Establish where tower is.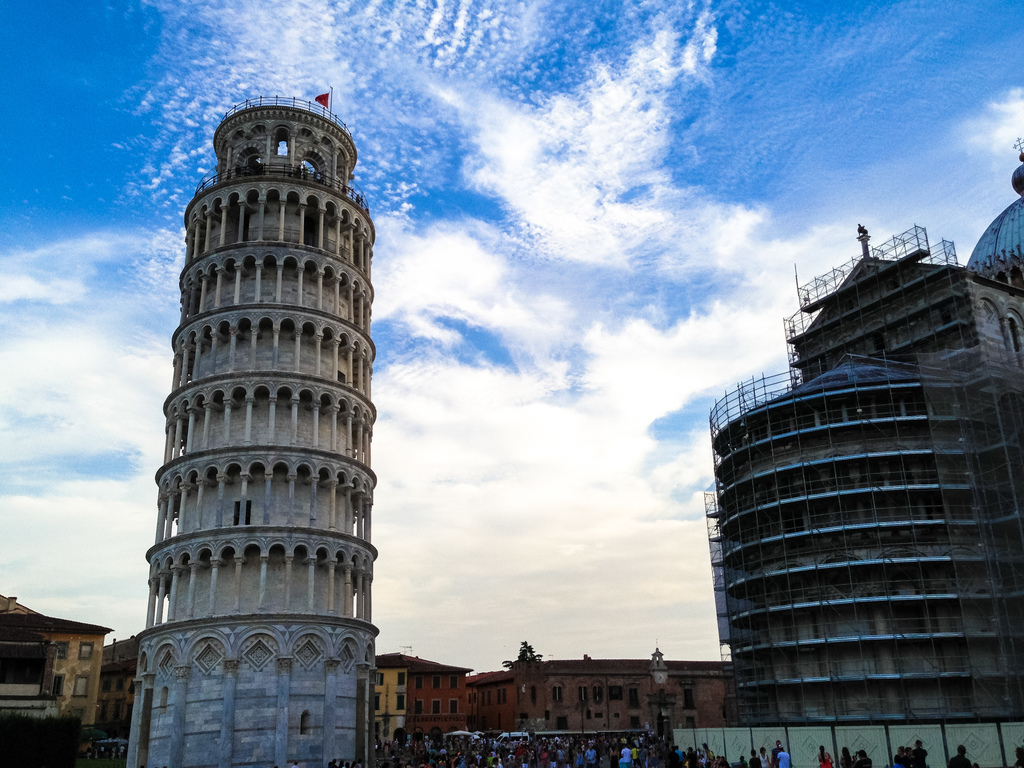
Established at Rect(116, 88, 385, 767).
